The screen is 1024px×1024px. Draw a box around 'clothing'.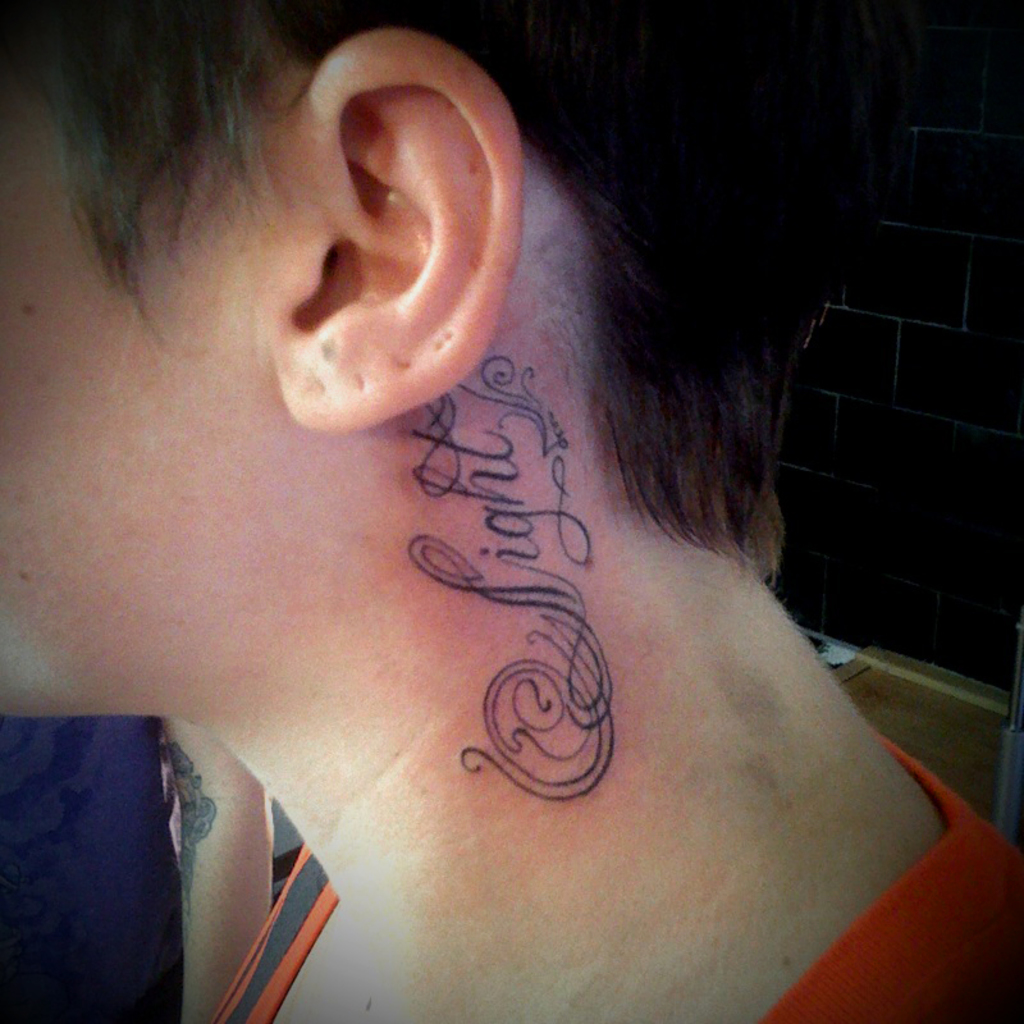
[211, 731, 1023, 1023].
